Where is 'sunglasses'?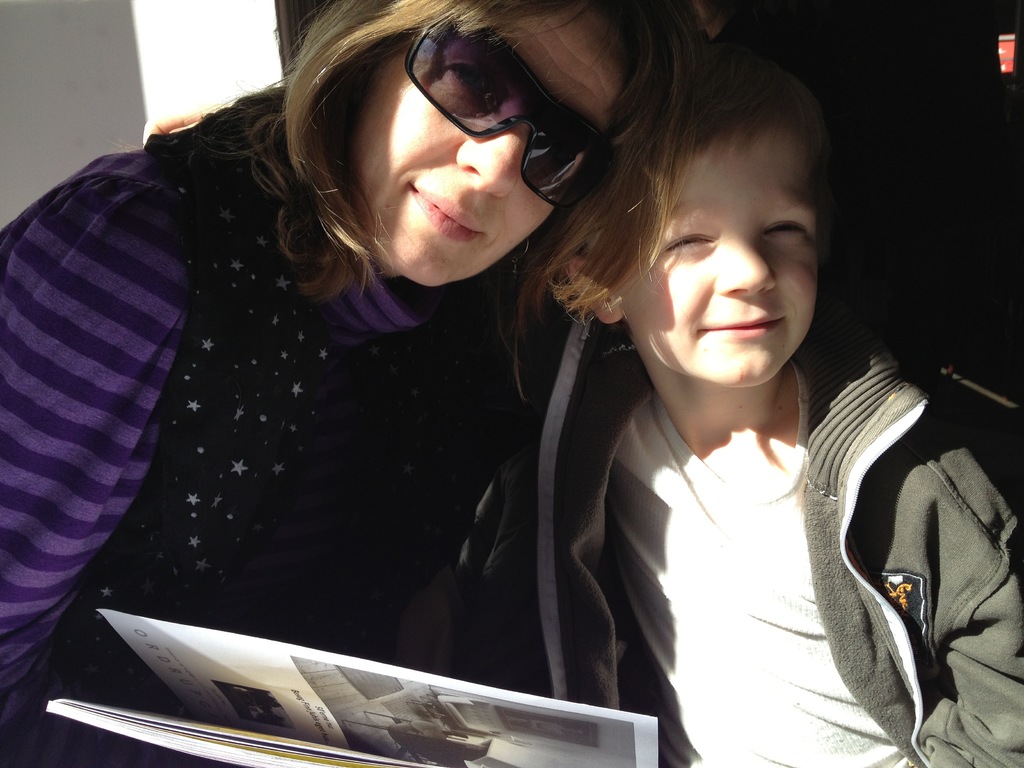
crop(404, 16, 617, 213).
